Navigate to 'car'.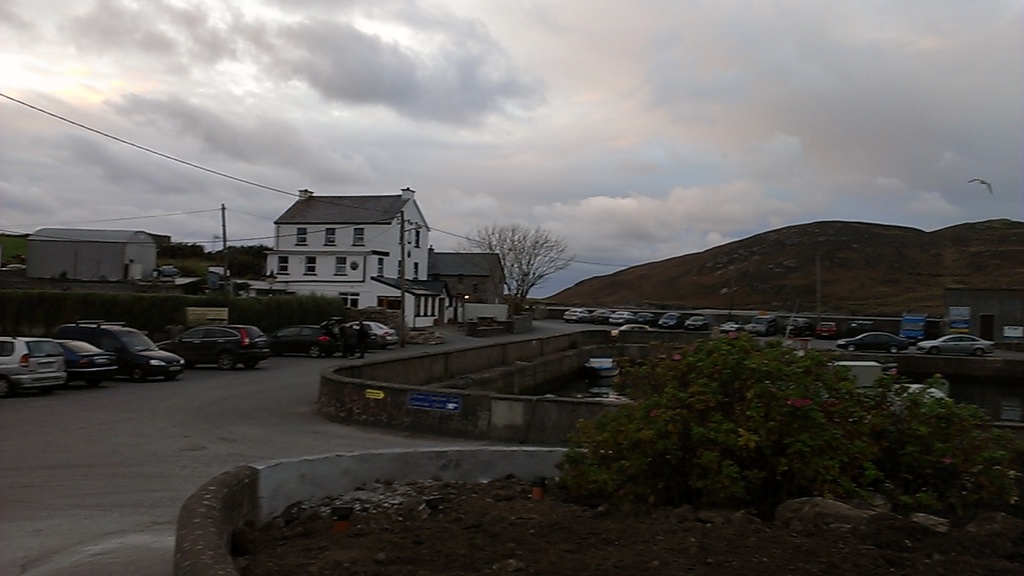
Navigation target: locate(657, 306, 678, 325).
